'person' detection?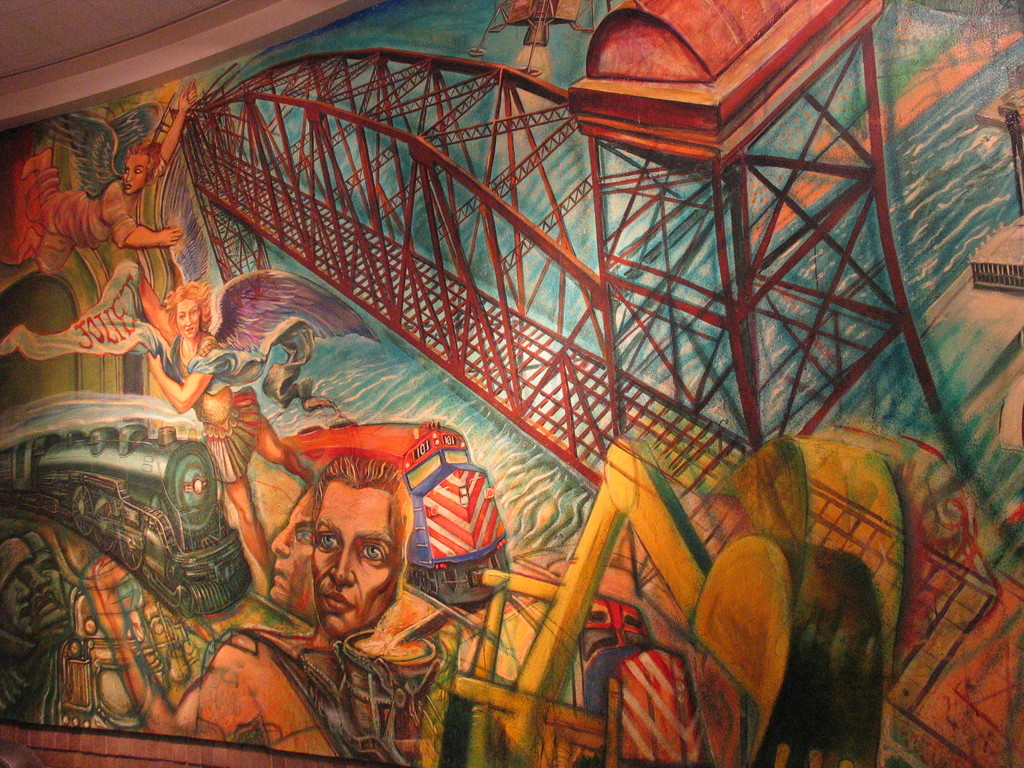
(left=308, top=446, right=409, bottom=767)
